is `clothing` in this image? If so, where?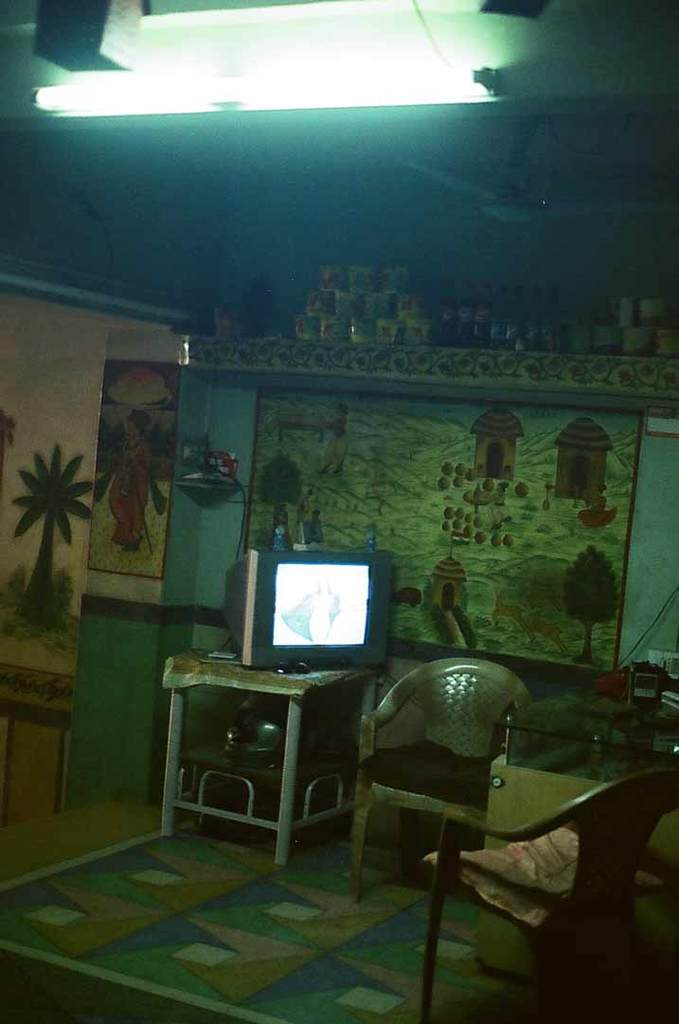
Yes, at [301, 521, 327, 549].
